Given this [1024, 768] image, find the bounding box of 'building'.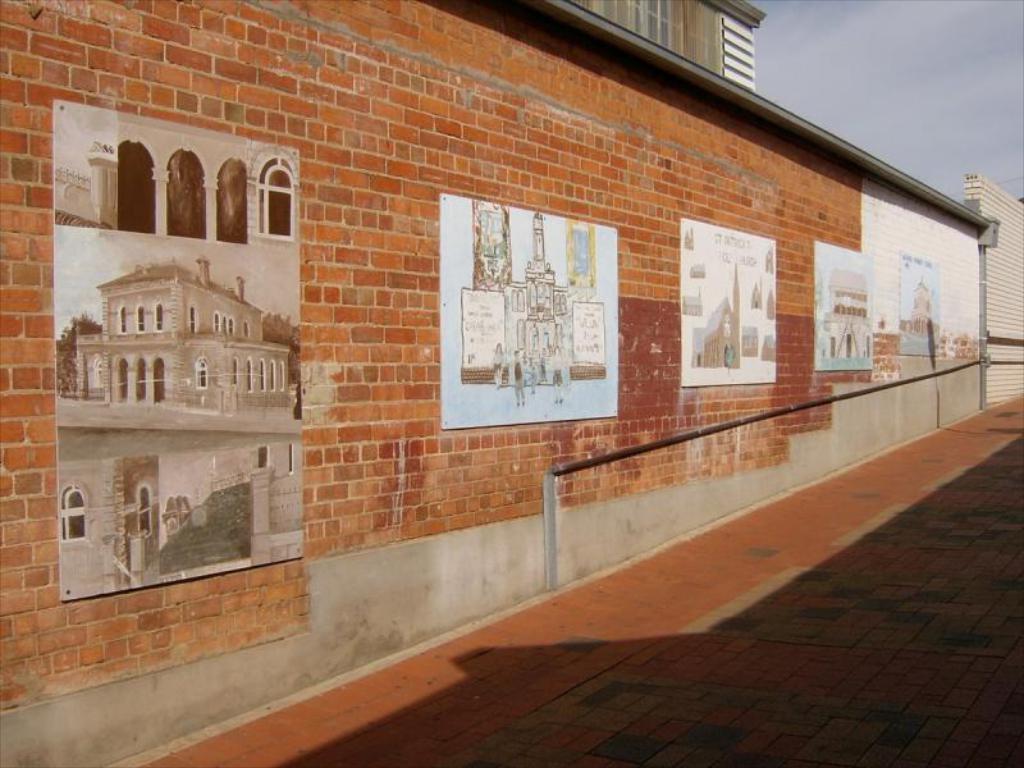
bbox=[0, 0, 989, 767].
